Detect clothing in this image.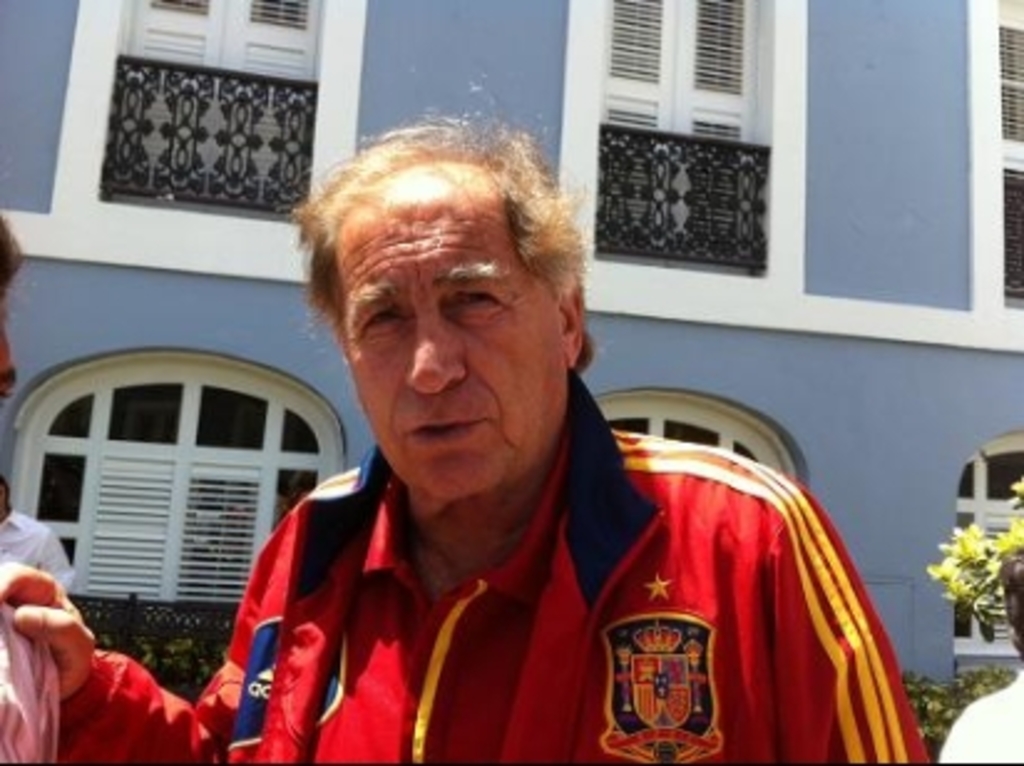
Detection: region(65, 371, 930, 764).
